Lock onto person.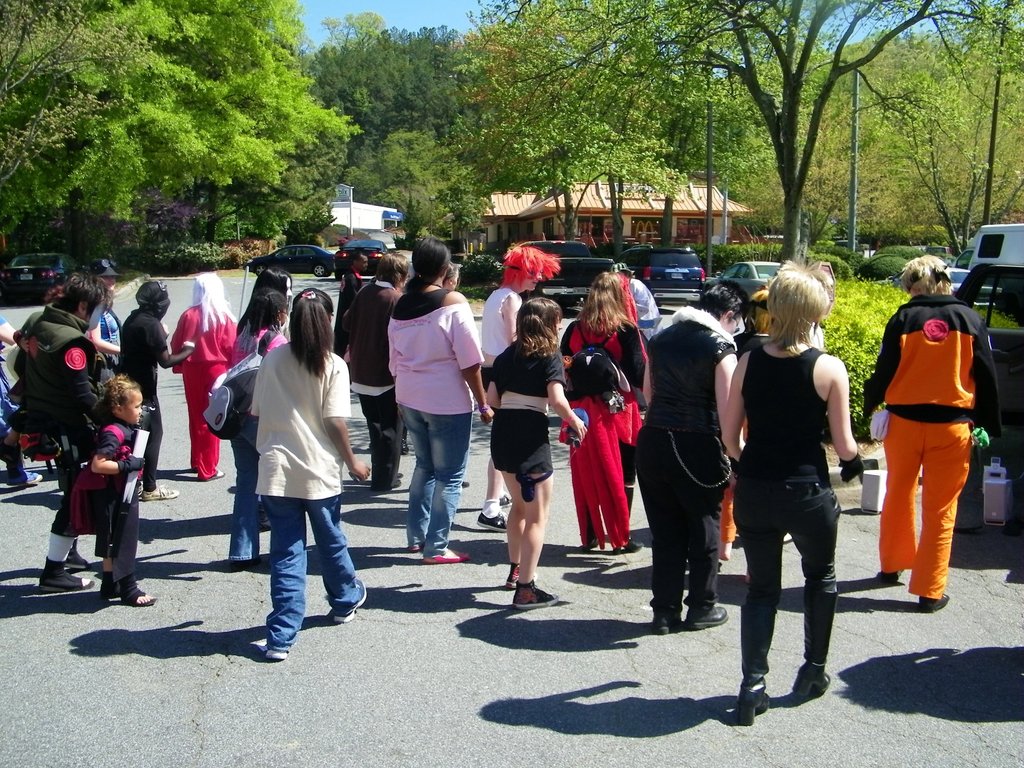
Locked: box=[0, 311, 30, 486].
